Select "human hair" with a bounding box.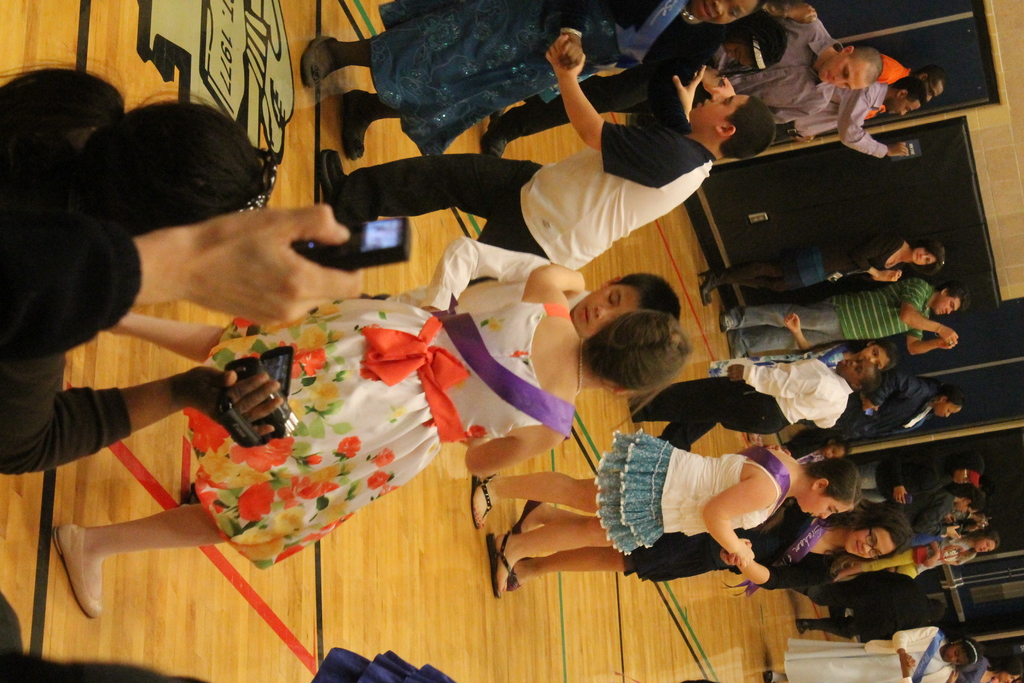
<box>67,100,262,256</box>.
